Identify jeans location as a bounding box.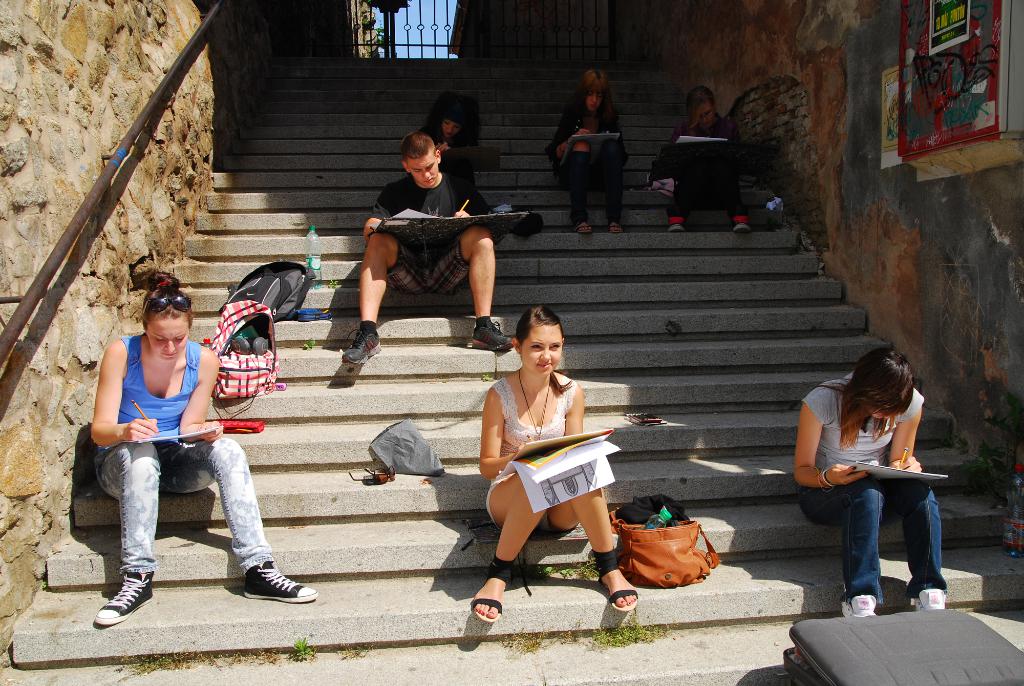
bbox=[575, 152, 625, 226].
